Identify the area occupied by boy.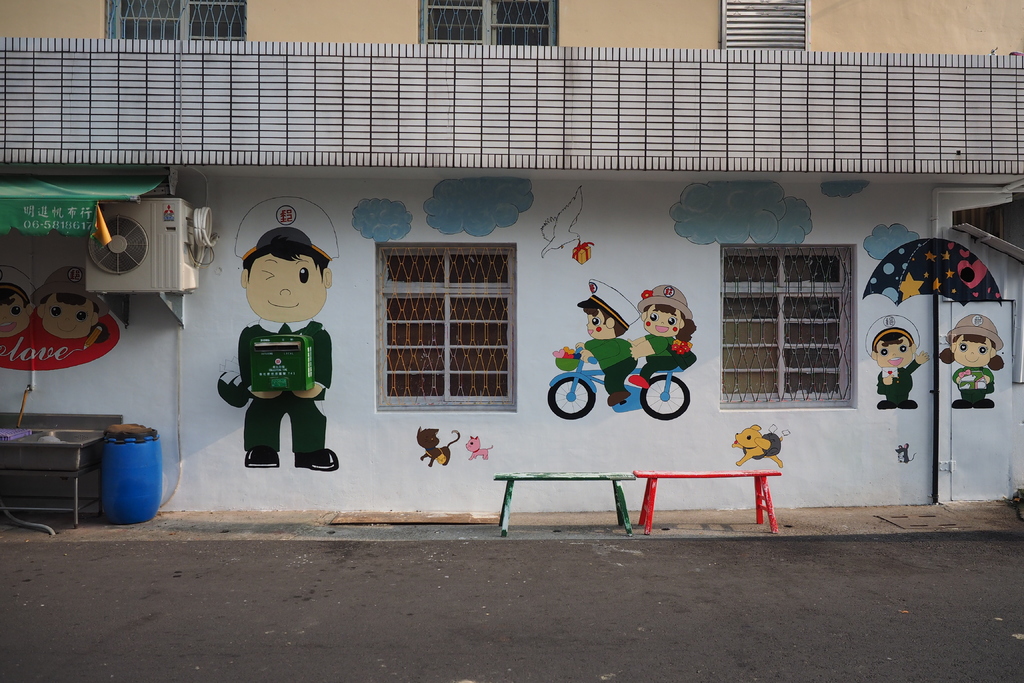
Area: (863, 313, 928, 410).
